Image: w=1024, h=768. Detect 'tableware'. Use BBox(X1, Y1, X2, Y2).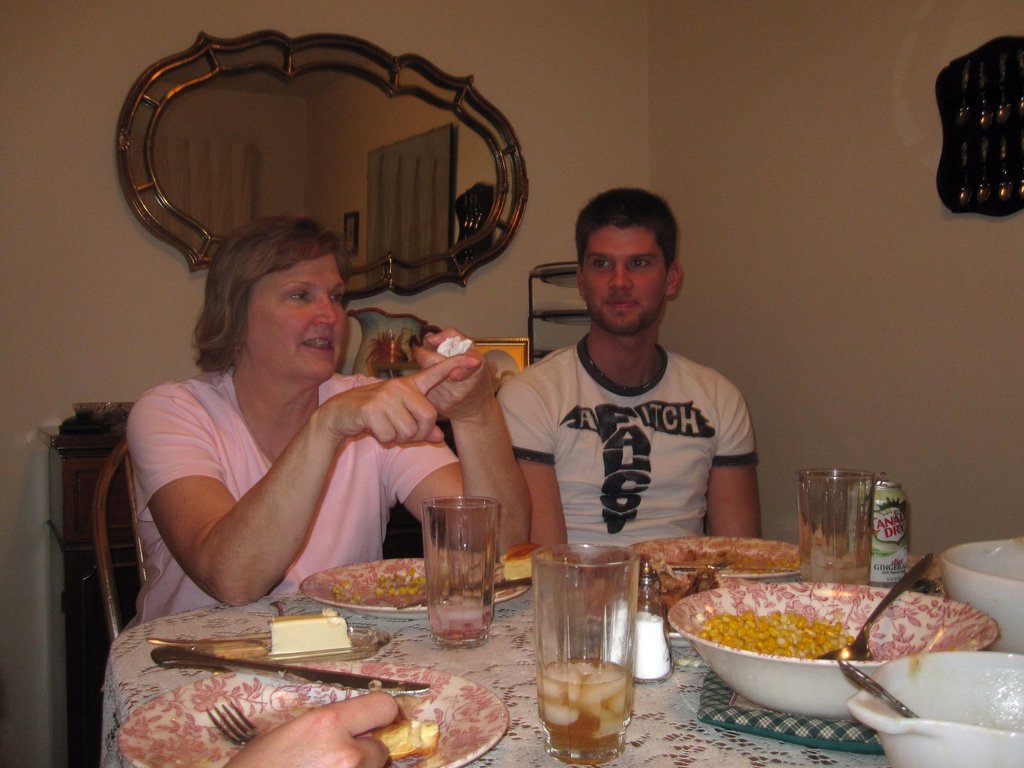
BBox(609, 564, 673, 683).
